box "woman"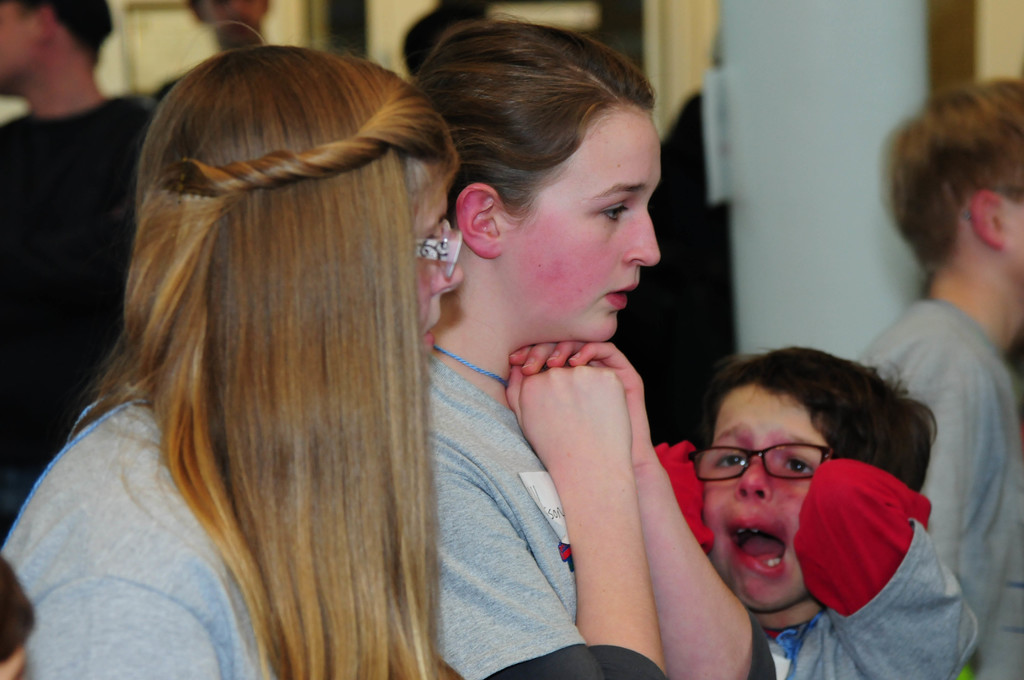
locate(288, 60, 753, 679)
